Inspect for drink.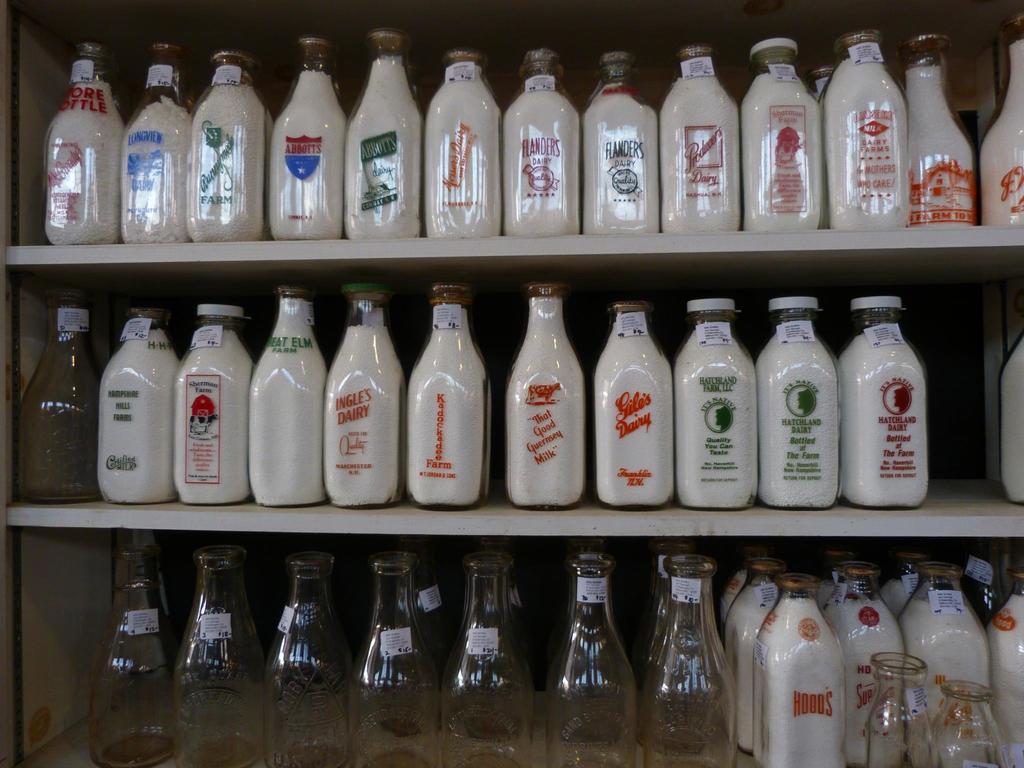
Inspection: Rect(728, 561, 785, 741).
